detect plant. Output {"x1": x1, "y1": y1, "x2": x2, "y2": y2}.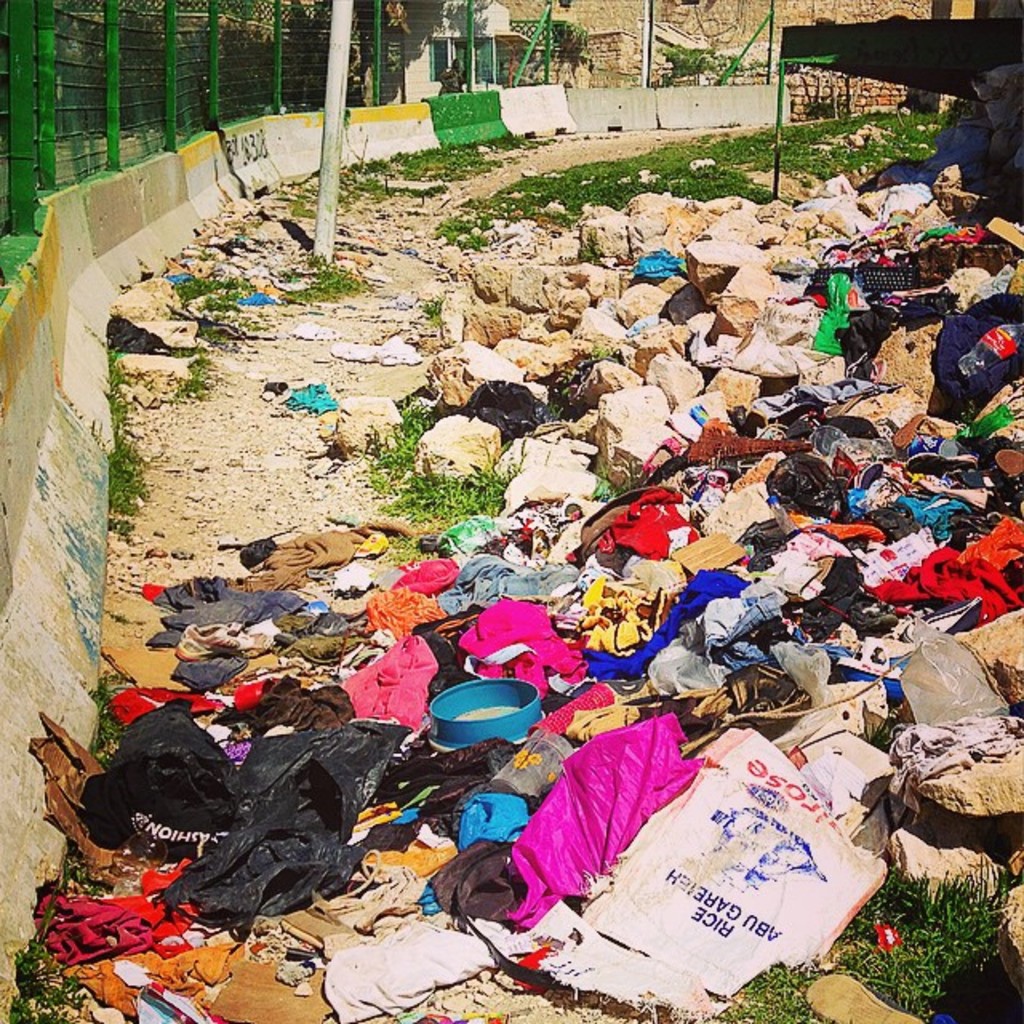
{"x1": 336, "y1": 150, "x2": 510, "y2": 216}.
